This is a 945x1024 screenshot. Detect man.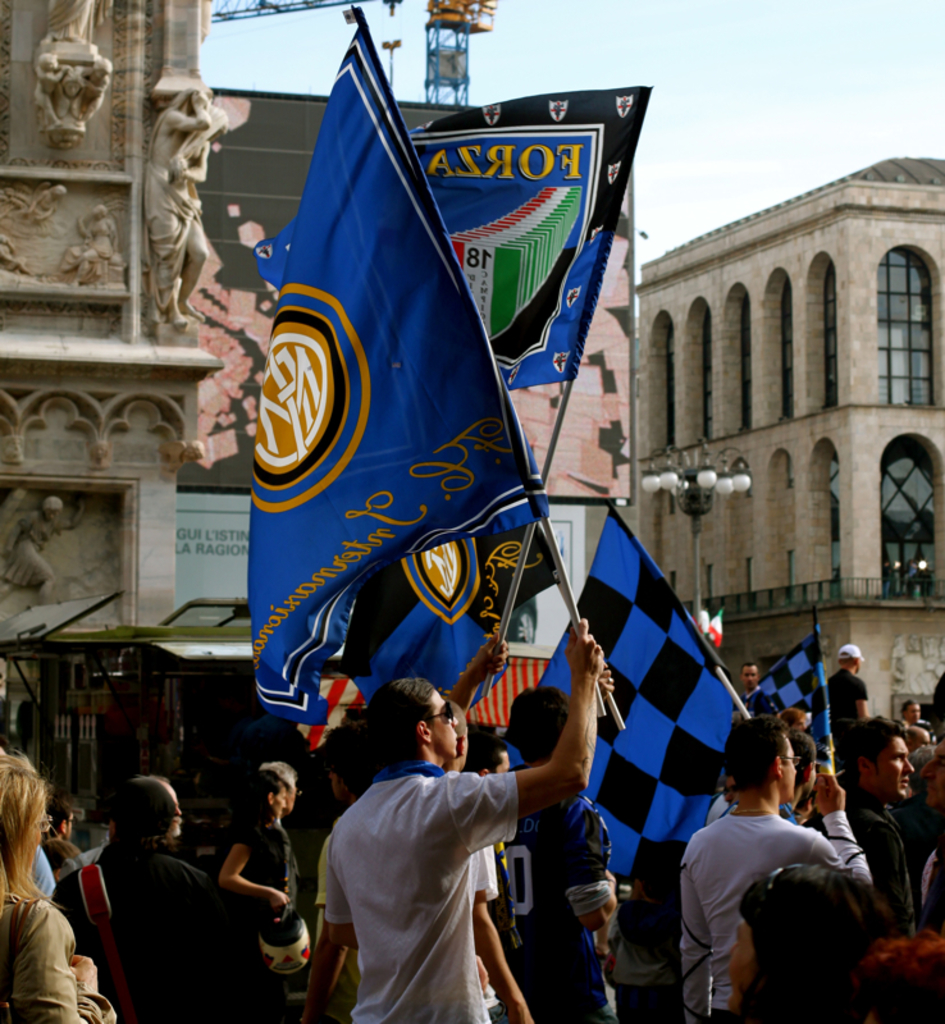
select_region(809, 713, 925, 942).
